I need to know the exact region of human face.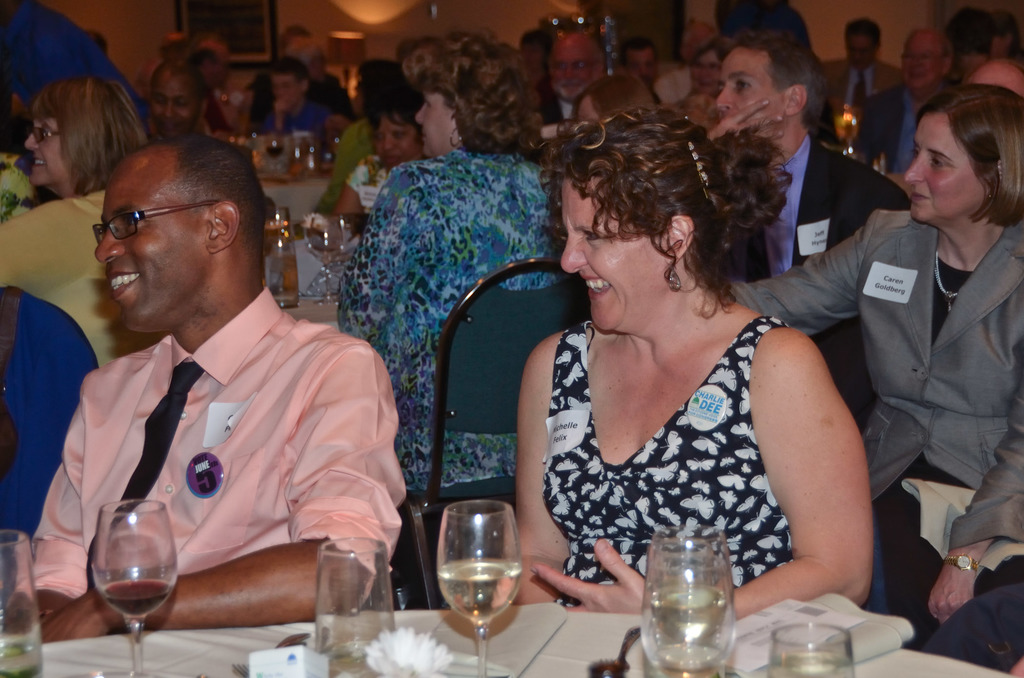
Region: (x1=621, y1=50, x2=652, y2=86).
